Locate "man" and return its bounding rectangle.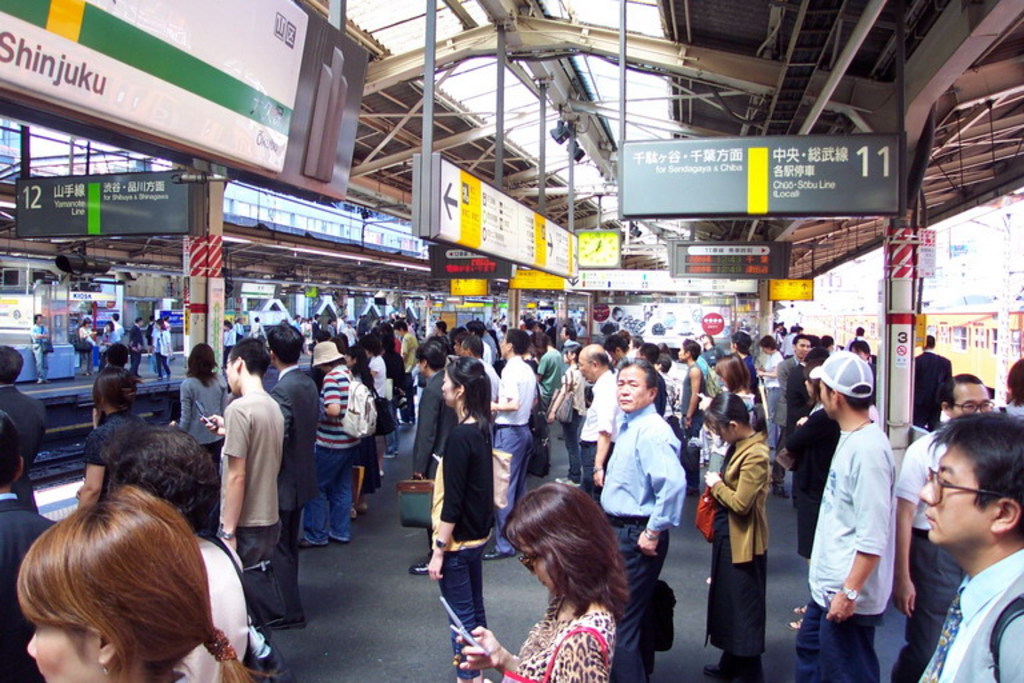
128:317:143:374.
